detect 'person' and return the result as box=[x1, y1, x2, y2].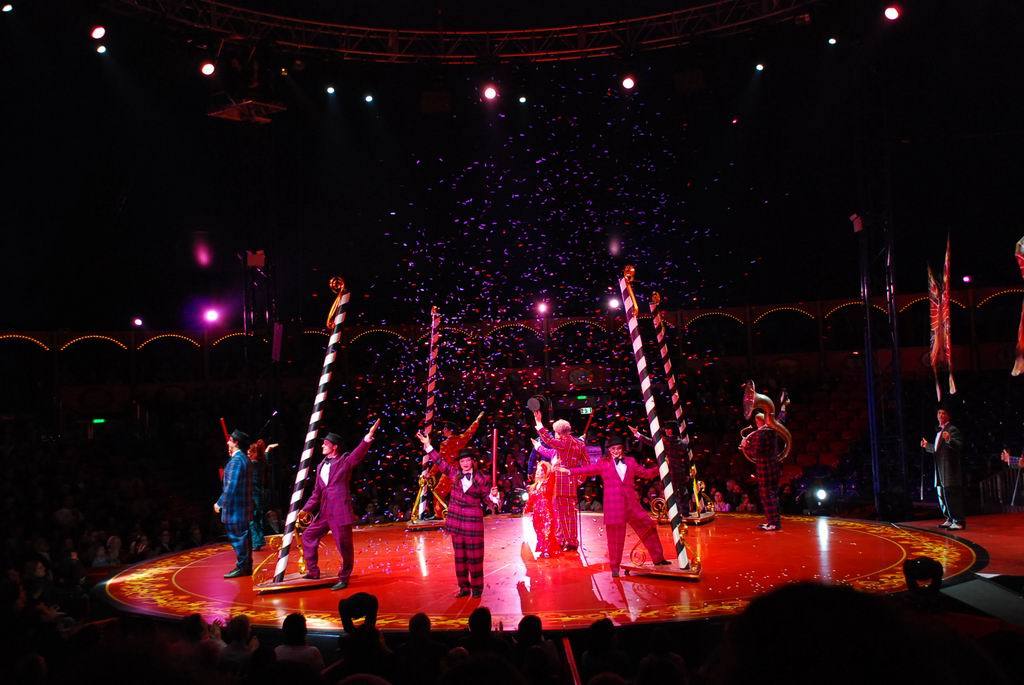
box=[740, 404, 788, 531].
